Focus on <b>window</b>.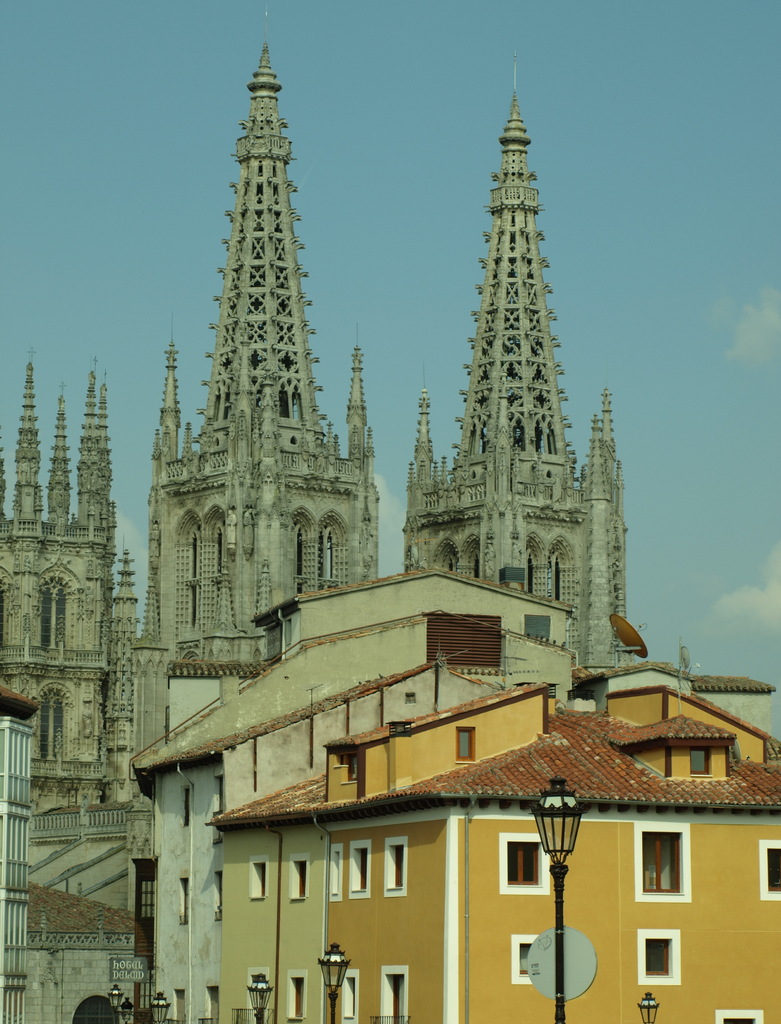
Focused at box(246, 856, 271, 901).
